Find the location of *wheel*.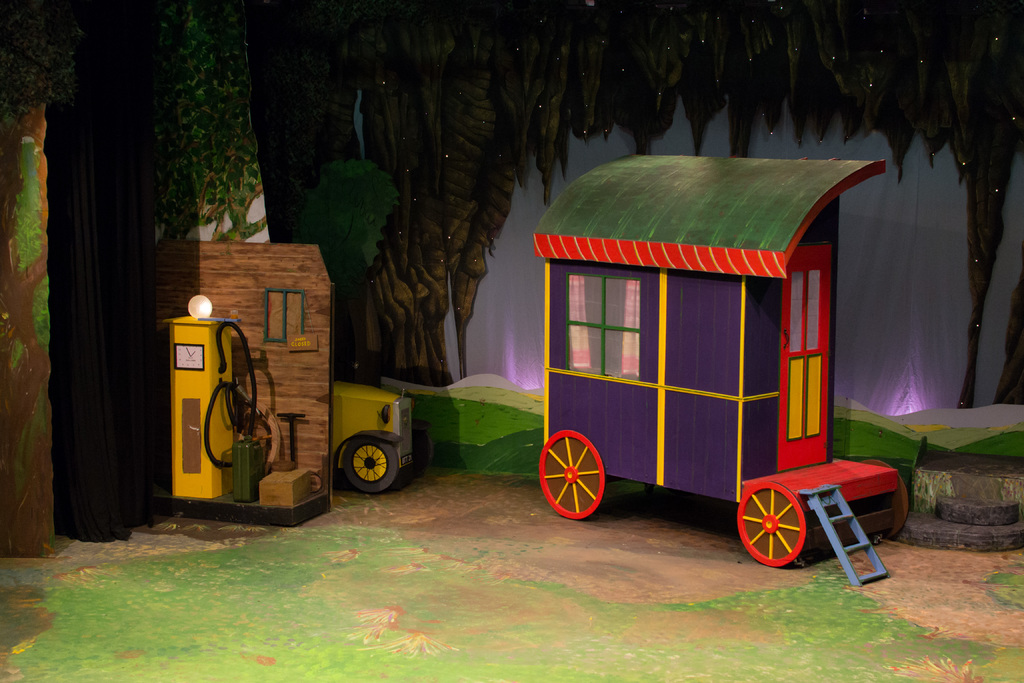
Location: <box>539,429,605,517</box>.
